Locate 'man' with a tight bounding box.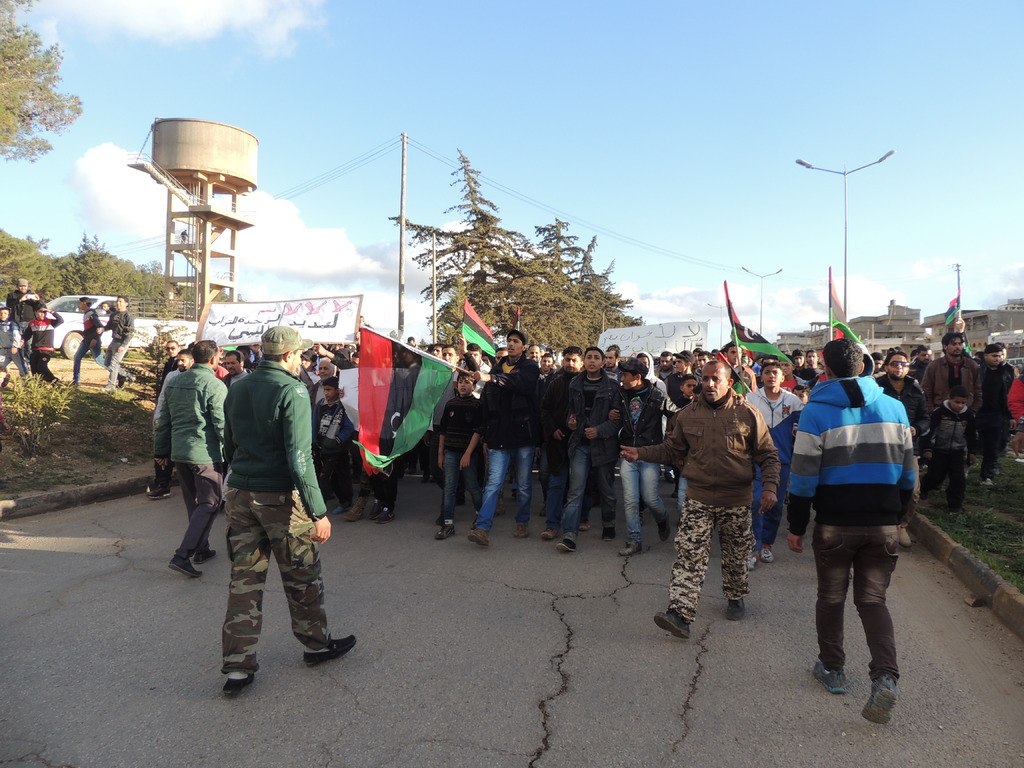
left=461, top=331, right=538, bottom=542.
